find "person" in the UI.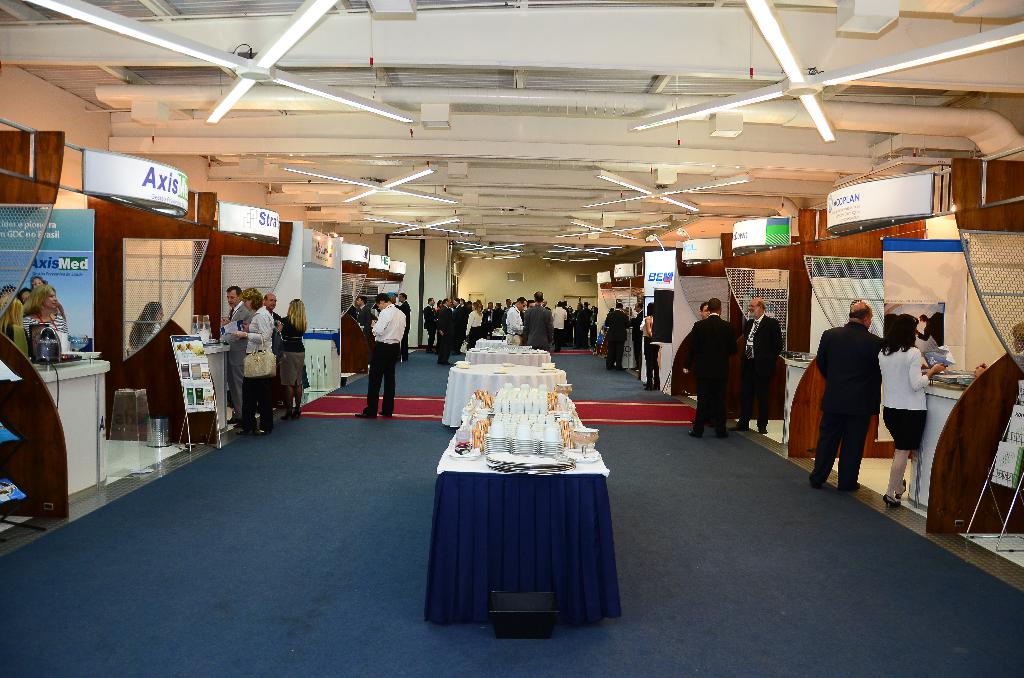
UI element at bbox=[204, 370, 212, 380].
